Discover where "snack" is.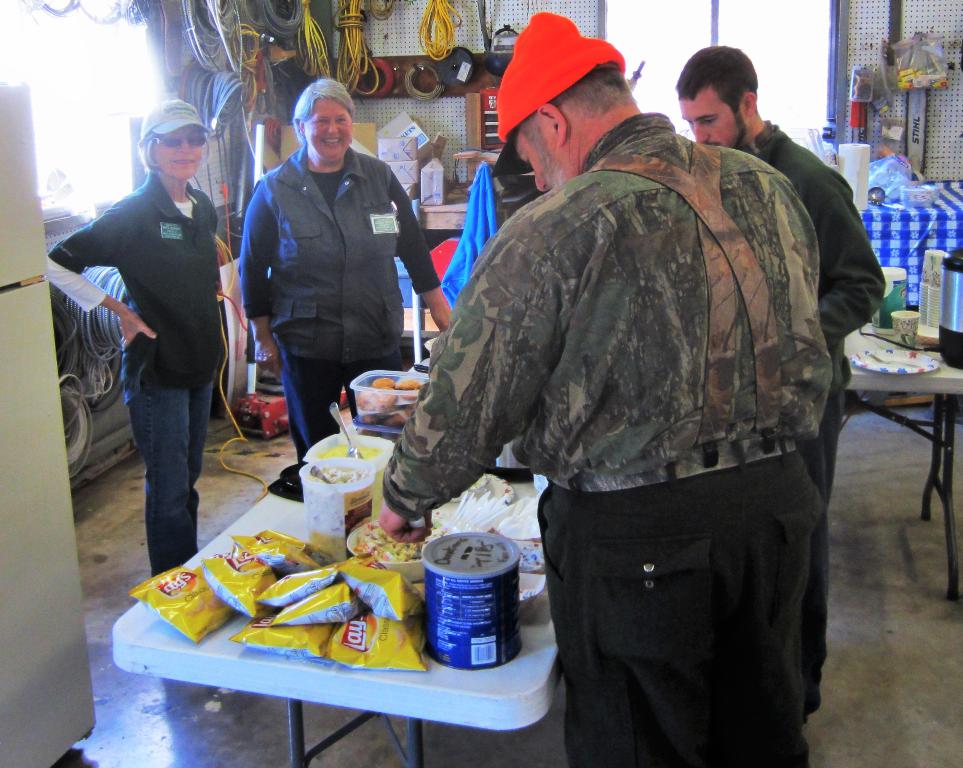
Discovered at bbox=[293, 466, 380, 561].
